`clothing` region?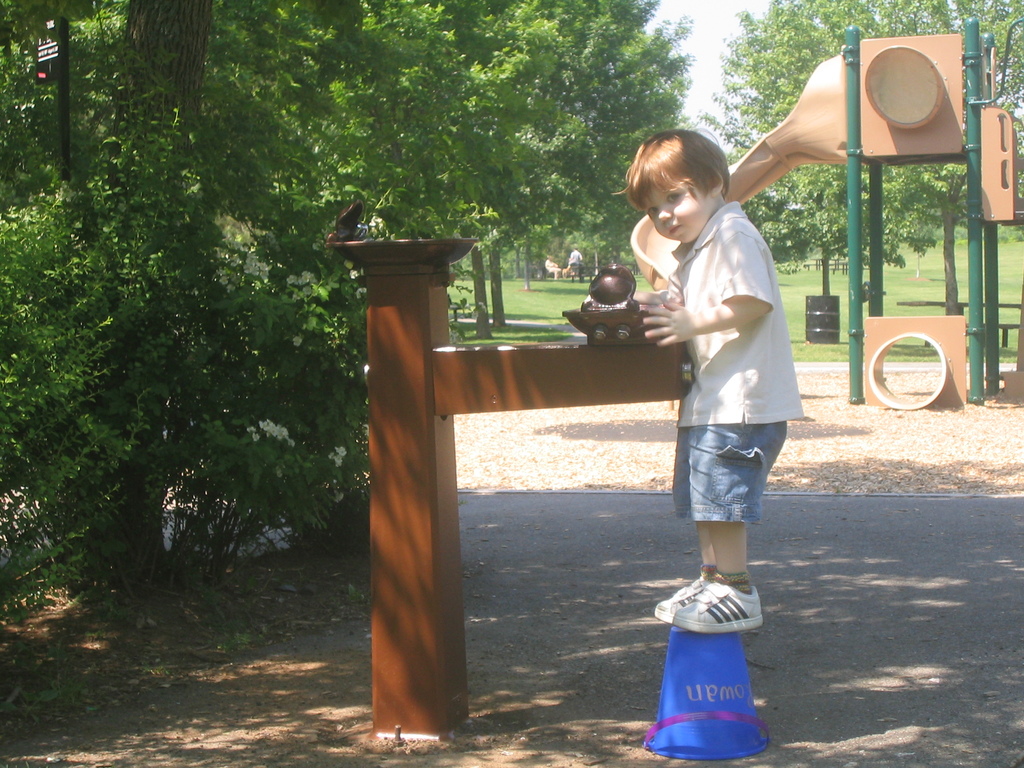
locate(671, 421, 787, 527)
